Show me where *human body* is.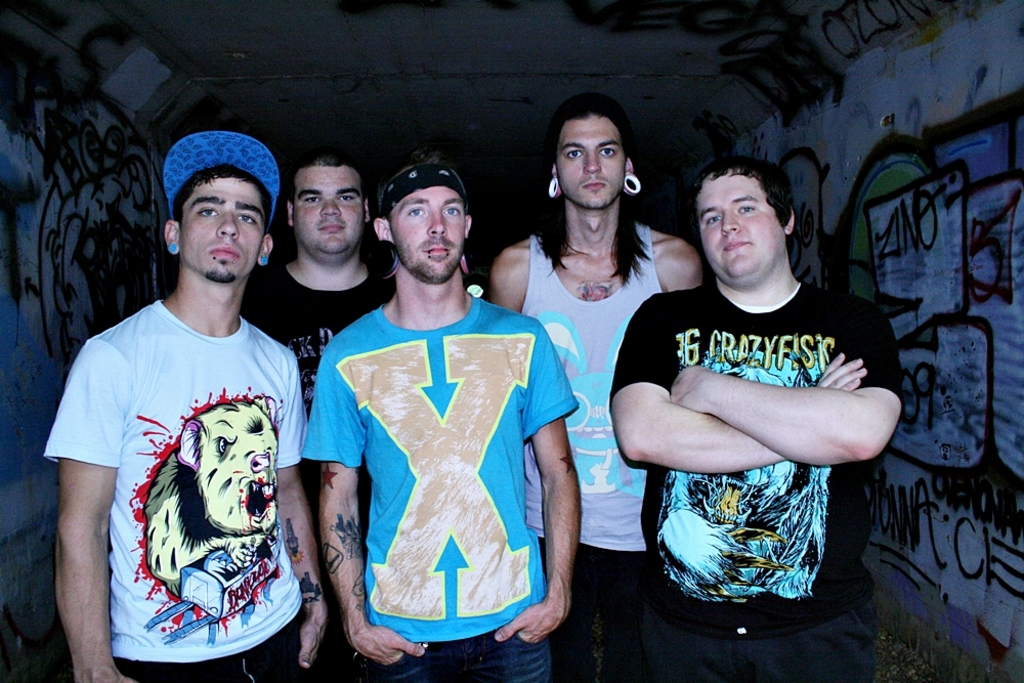
*human body* is at x1=300, y1=281, x2=584, y2=682.
